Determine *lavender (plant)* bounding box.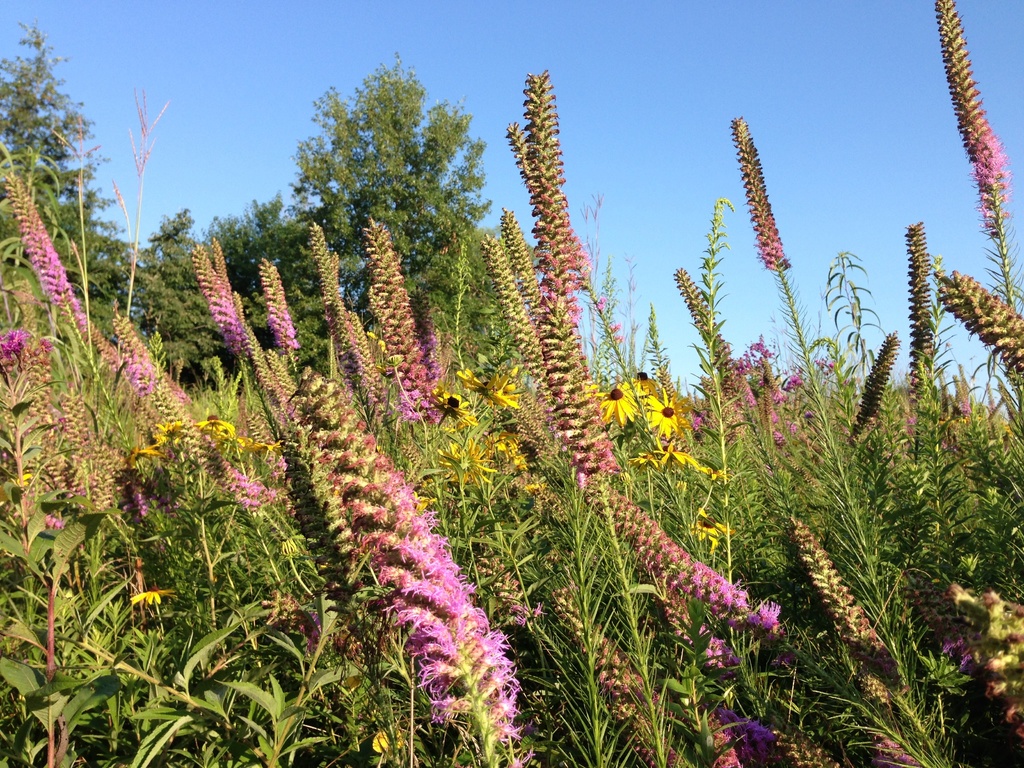
Determined: select_region(509, 70, 573, 316).
